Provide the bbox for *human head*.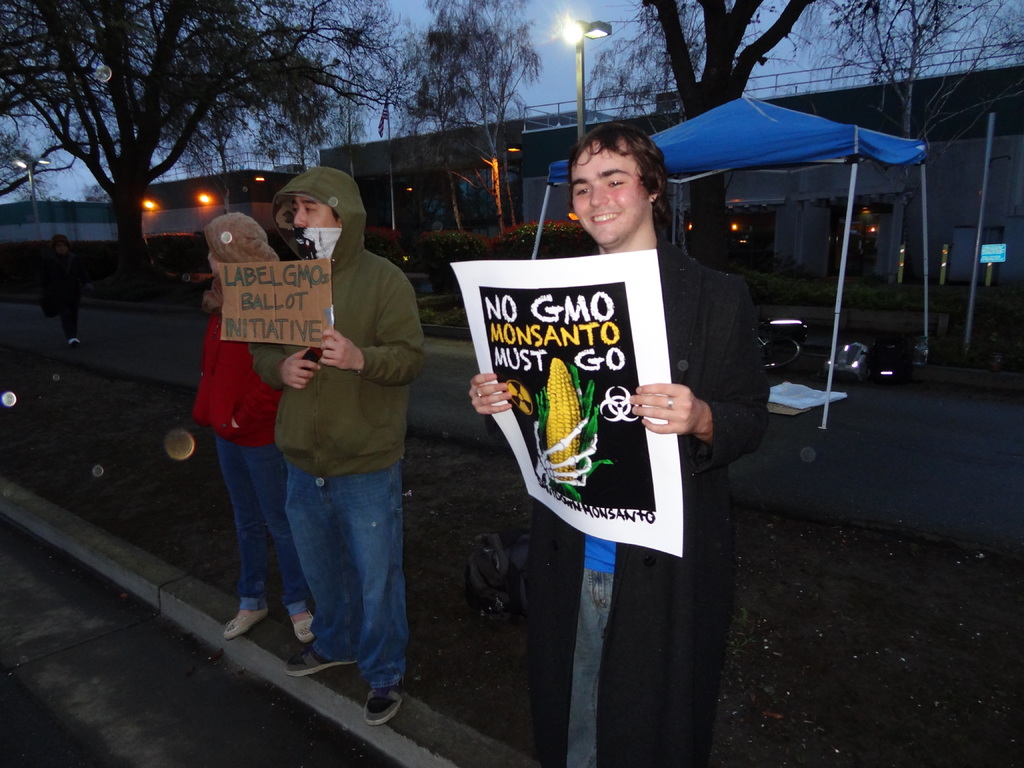
556,122,676,234.
